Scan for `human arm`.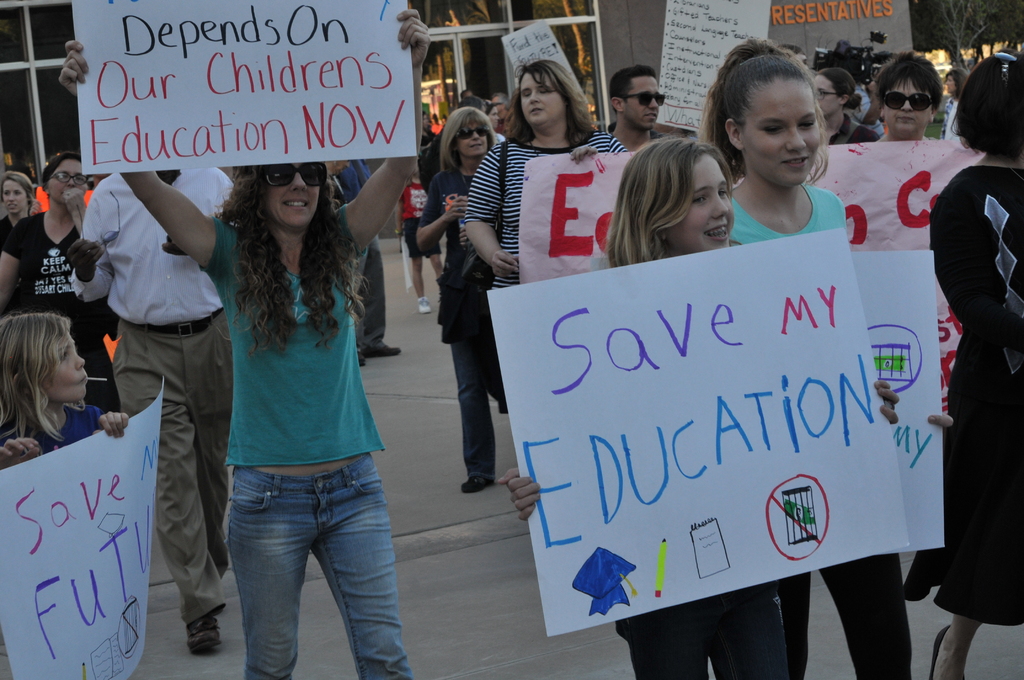
Scan result: left=58, top=42, right=239, bottom=284.
